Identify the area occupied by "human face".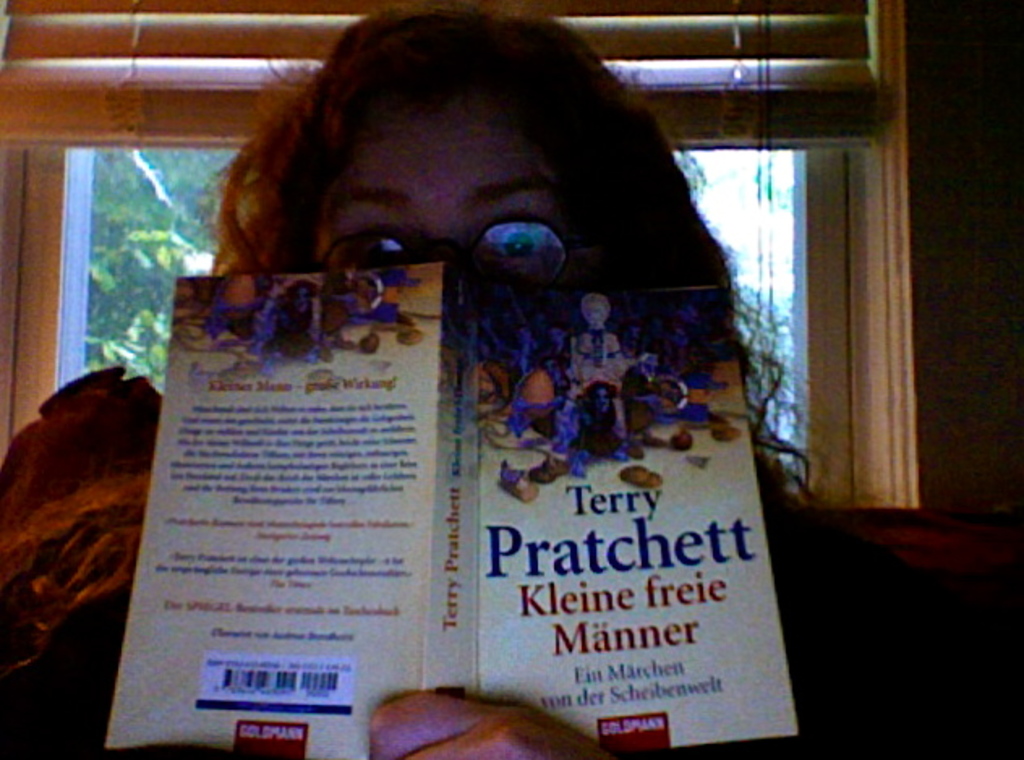
Area: <box>308,100,585,261</box>.
